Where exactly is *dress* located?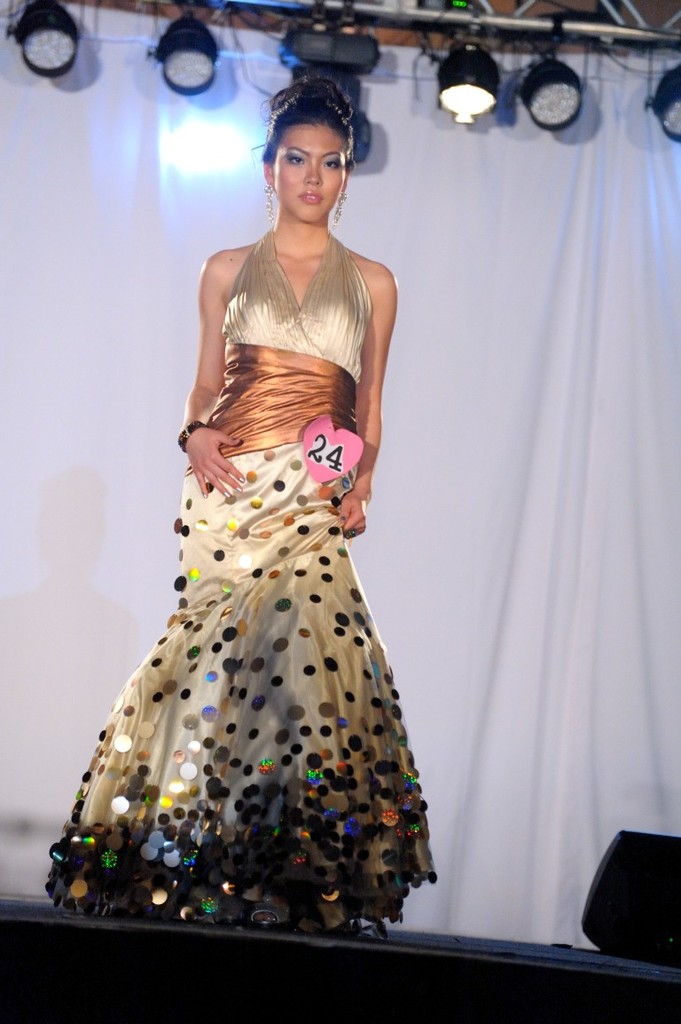
Its bounding box is Rect(35, 230, 435, 940).
